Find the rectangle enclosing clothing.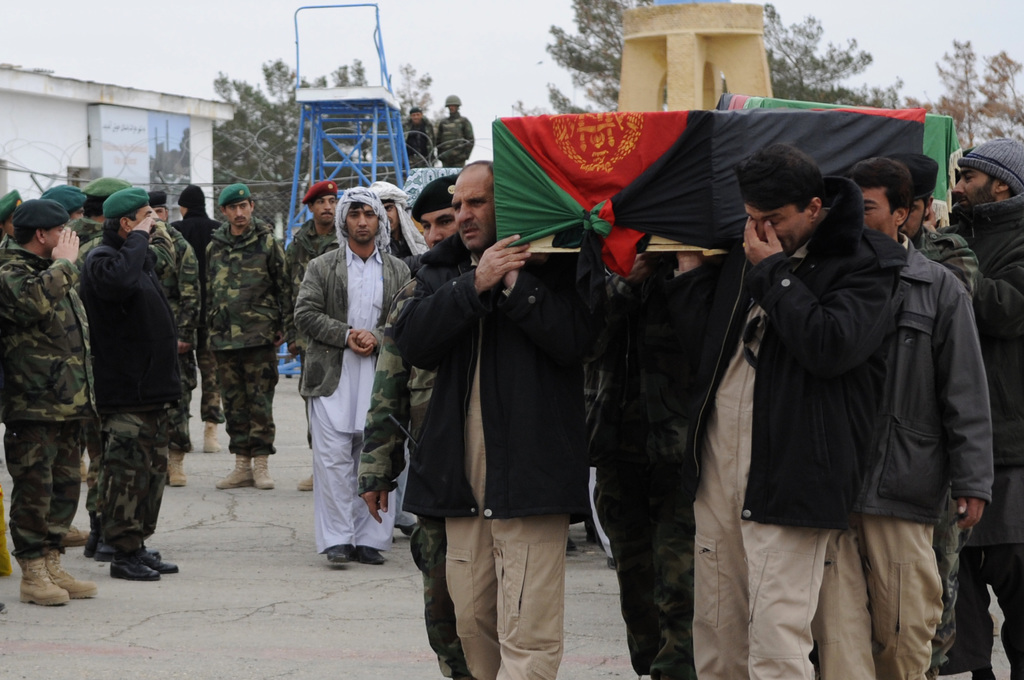
(69, 222, 186, 547).
